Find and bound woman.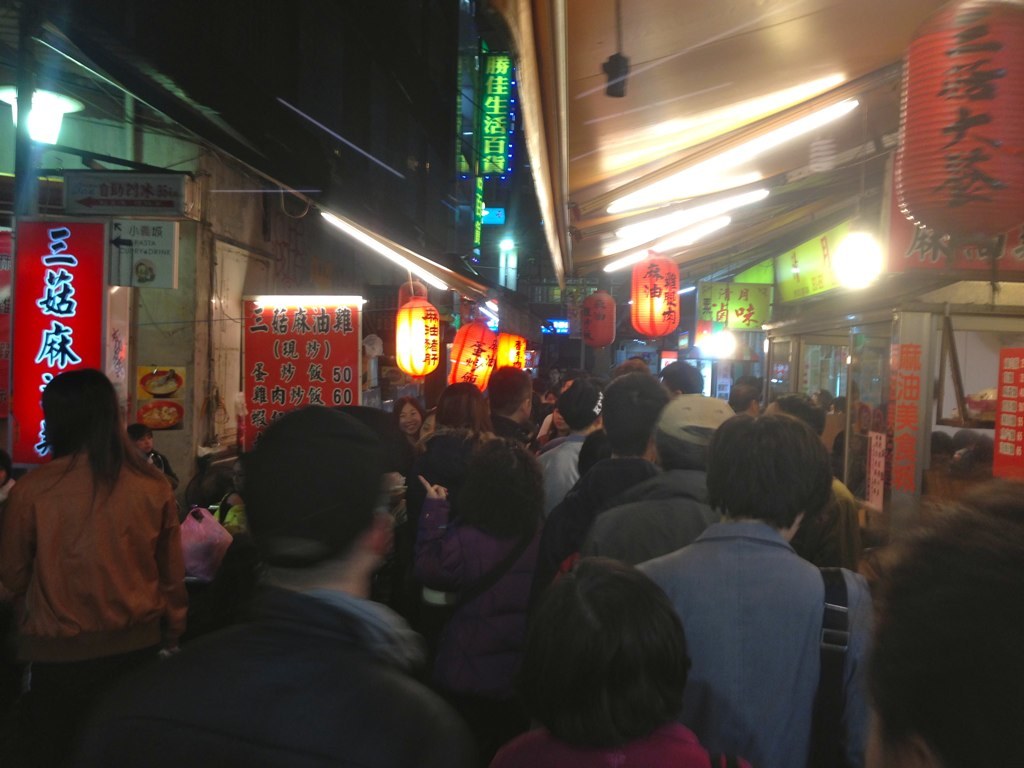
Bound: bbox(385, 401, 422, 441).
